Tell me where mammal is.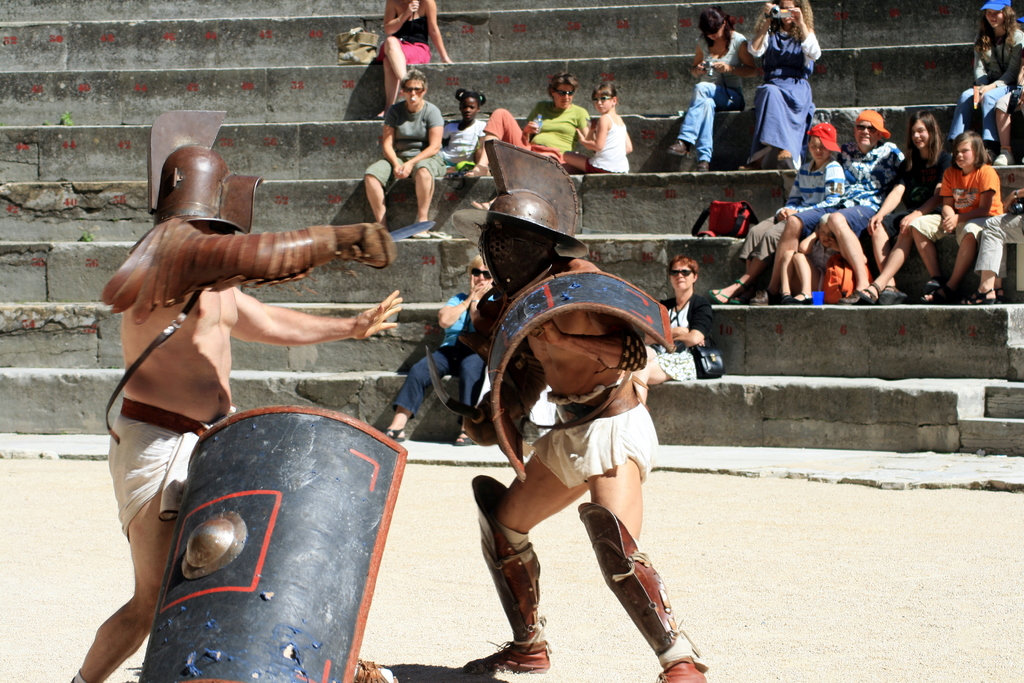
mammal is at [x1=61, y1=115, x2=403, y2=682].
